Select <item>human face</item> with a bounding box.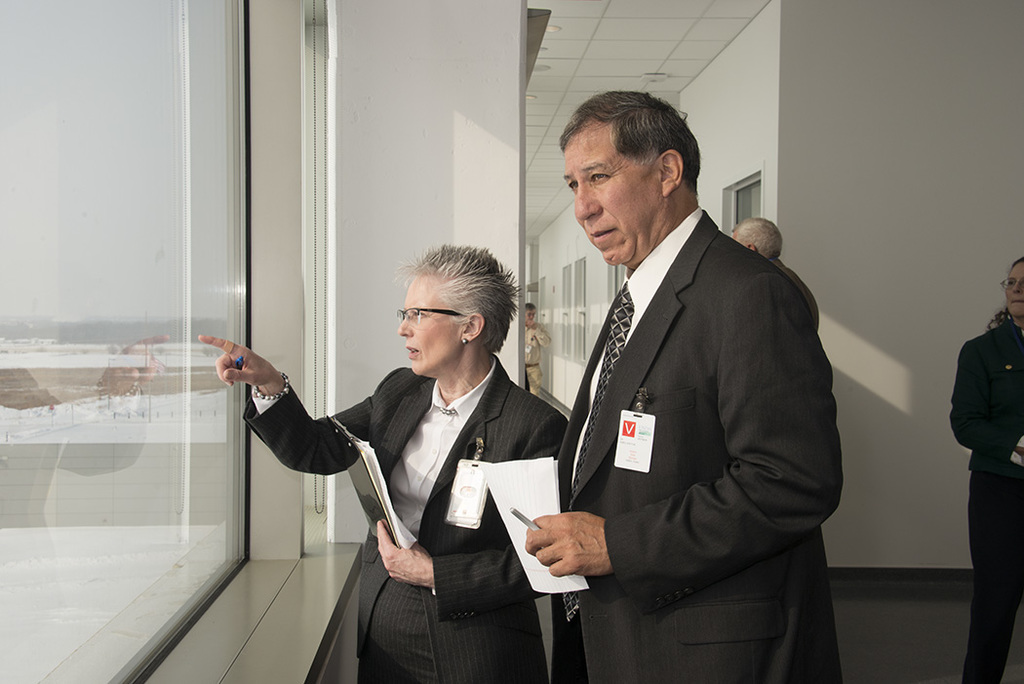
region(1004, 260, 1023, 318).
